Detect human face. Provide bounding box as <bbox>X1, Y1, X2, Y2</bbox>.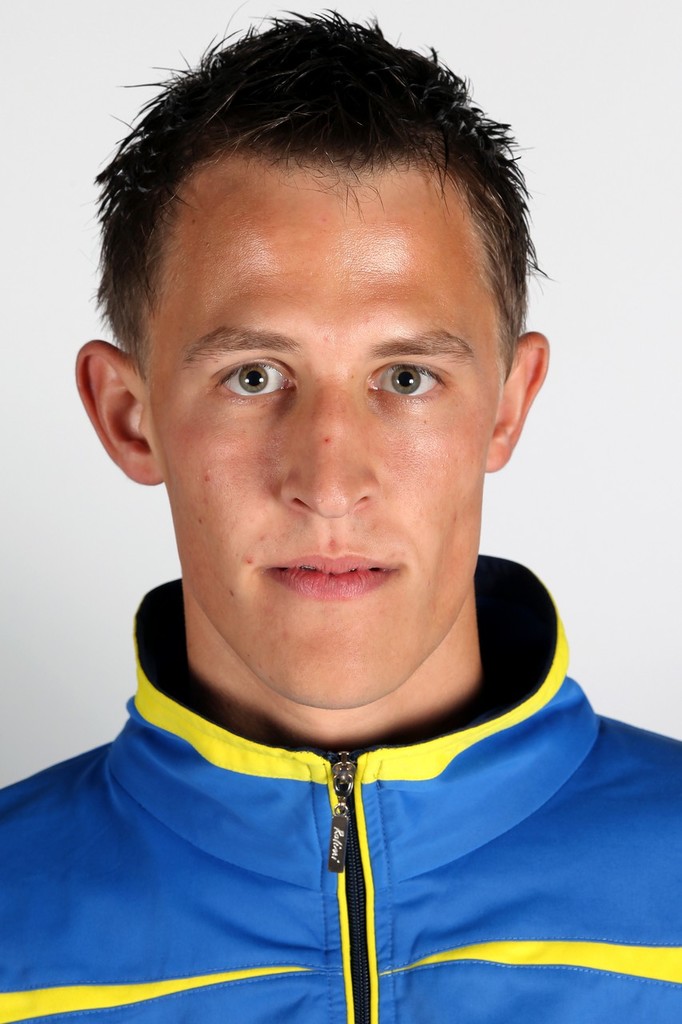
<bbox>140, 153, 514, 713</bbox>.
